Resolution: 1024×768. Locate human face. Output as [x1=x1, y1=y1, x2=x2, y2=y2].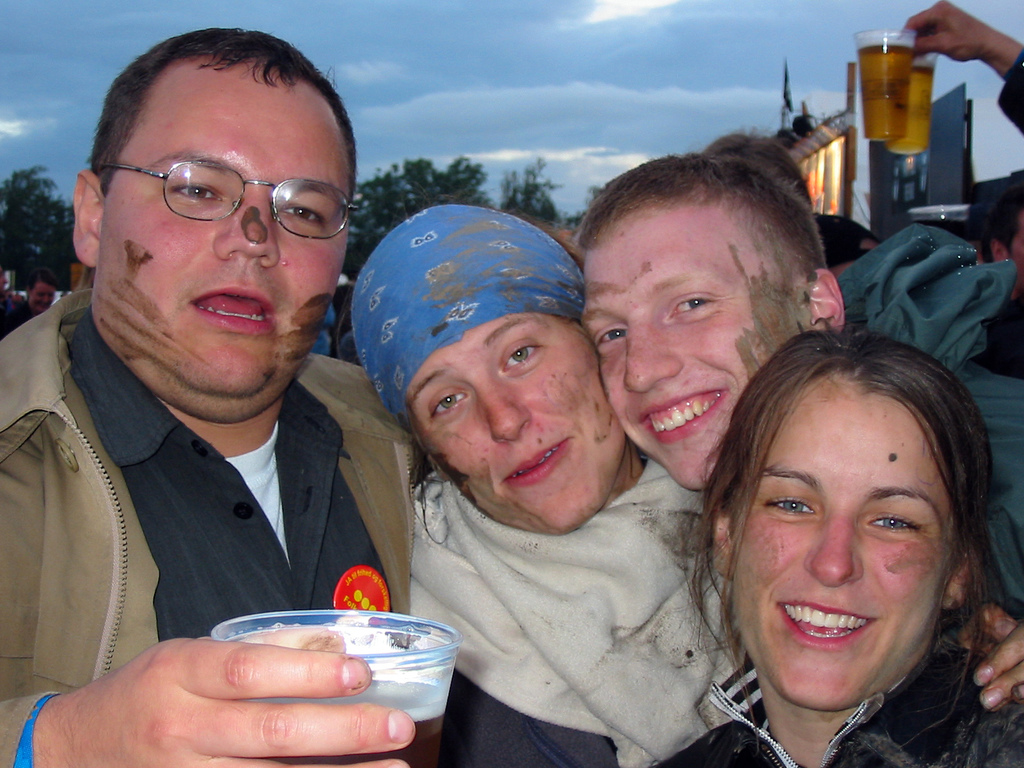
[x1=730, y1=381, x2=966, y2=712].
